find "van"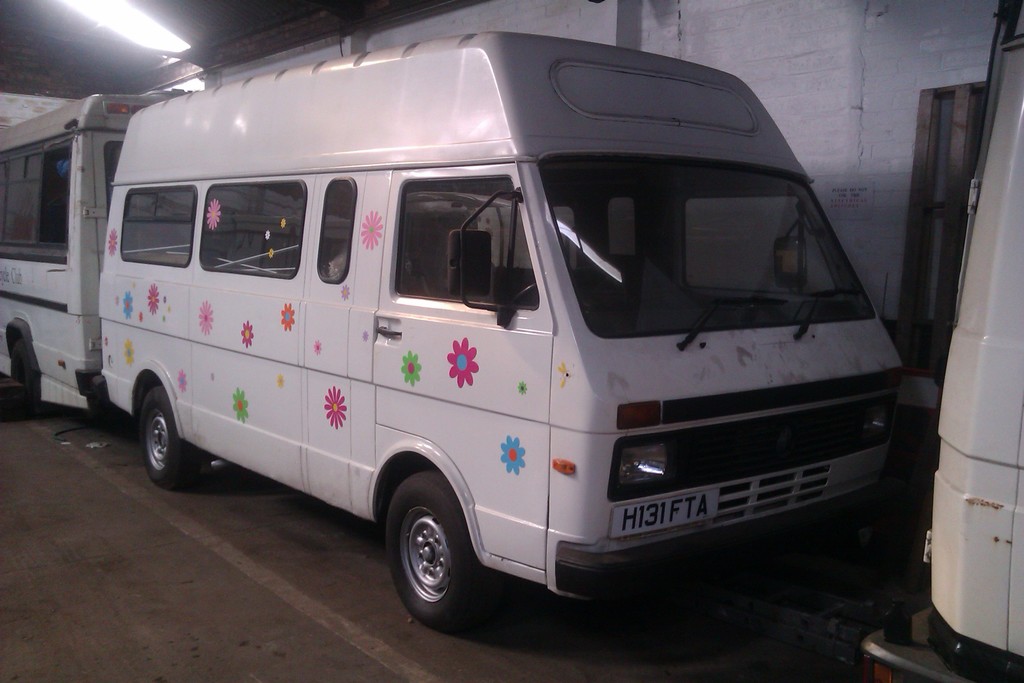
bbox=[0, 90, 211, 412]
